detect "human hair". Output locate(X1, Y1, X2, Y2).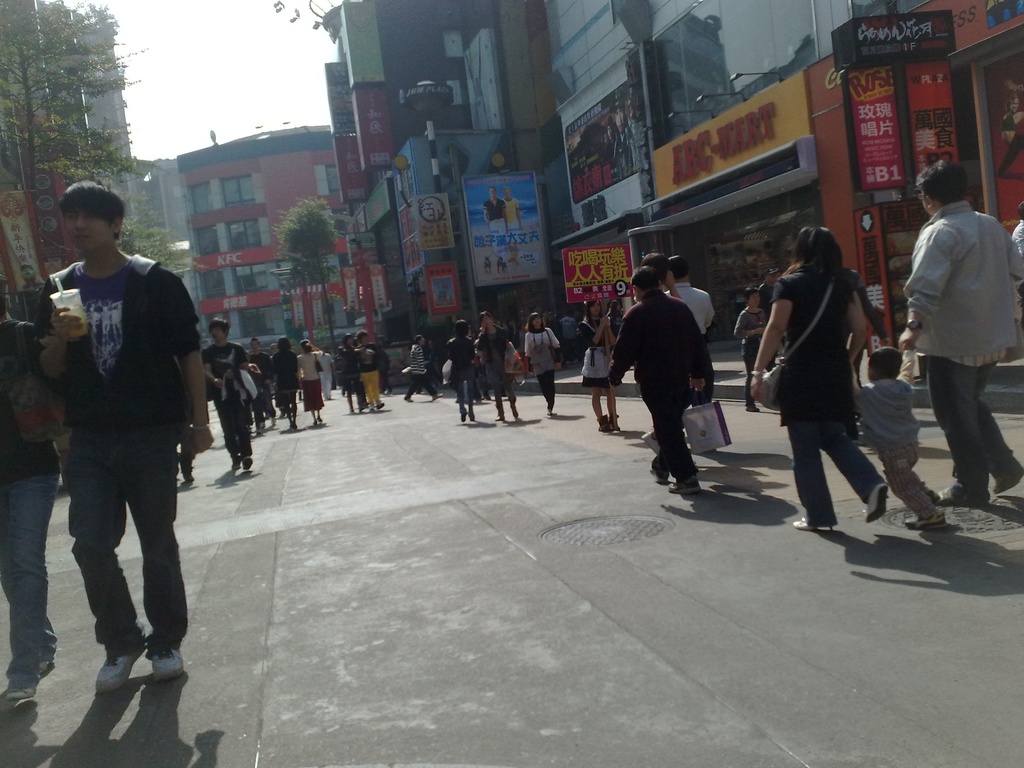
locate(640, 250, 668, 278).
